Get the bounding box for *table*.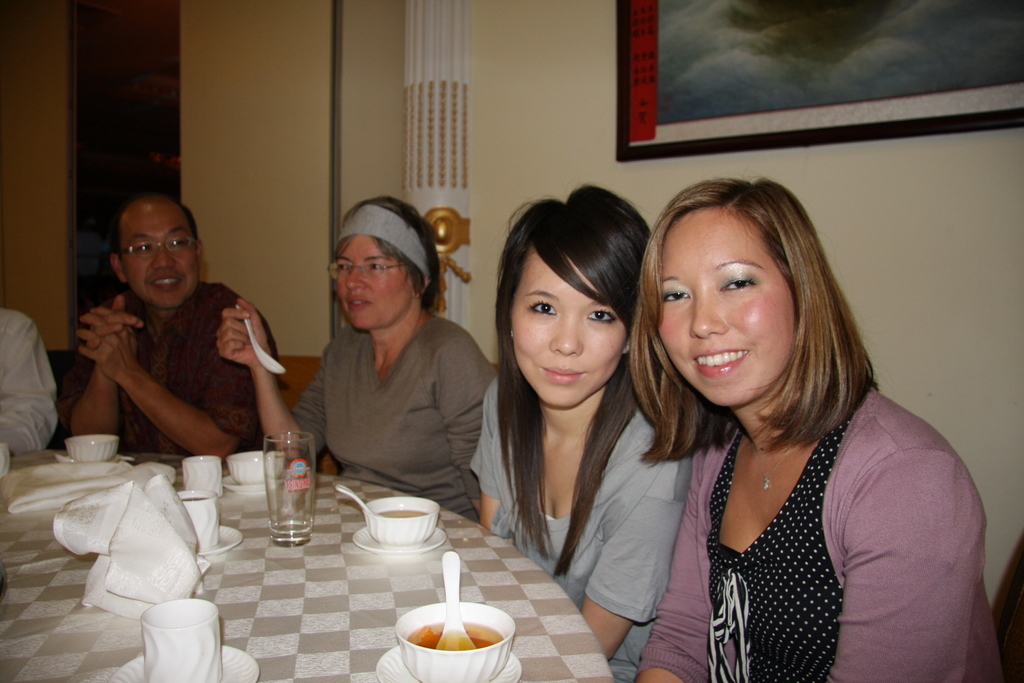
bbox(0, 478, 590, 680).
